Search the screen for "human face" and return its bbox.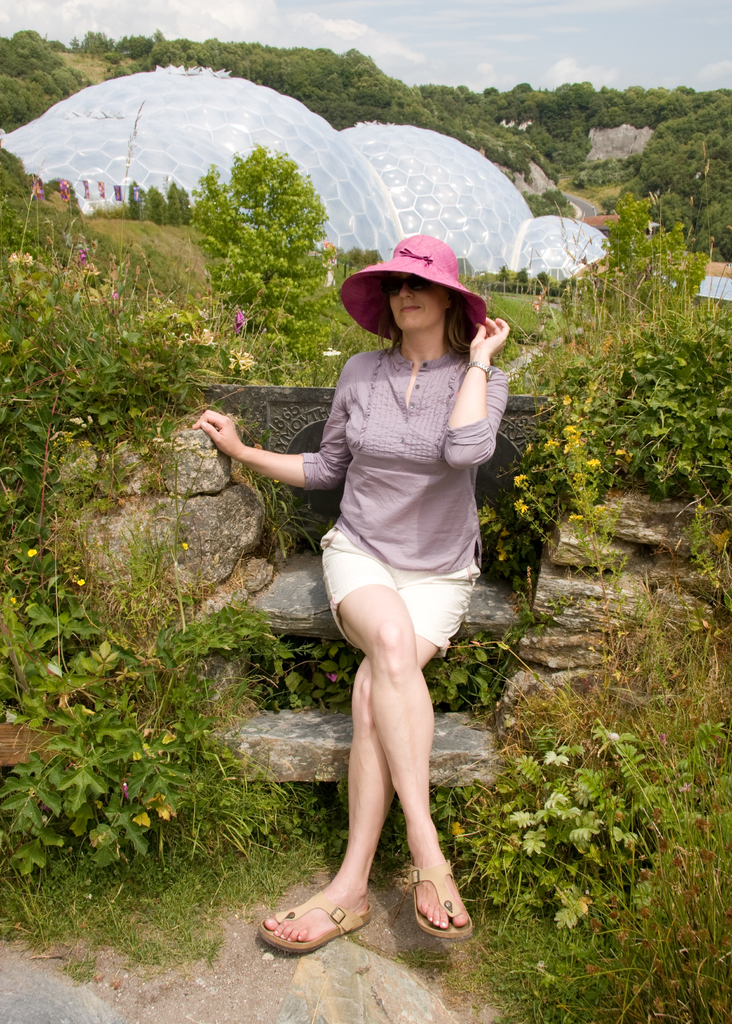
Found: bbox(391, 275, 444, 330).
